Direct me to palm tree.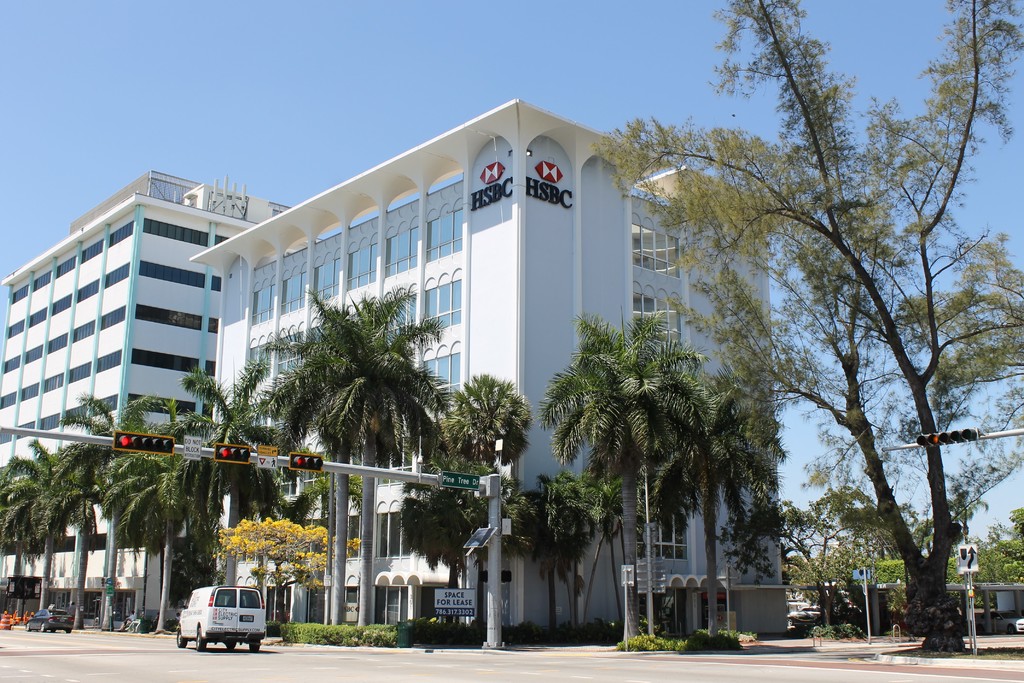
Direction: locate(552, 311, 764, 644).
